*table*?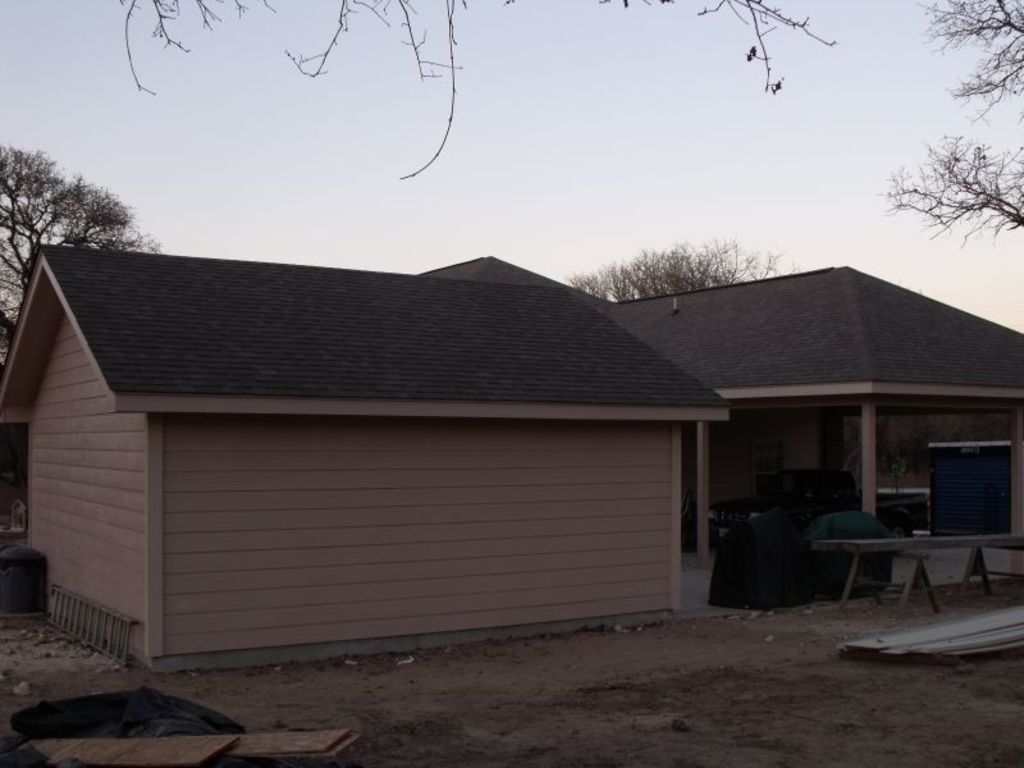
select_region(810, 521, 997, 634)
